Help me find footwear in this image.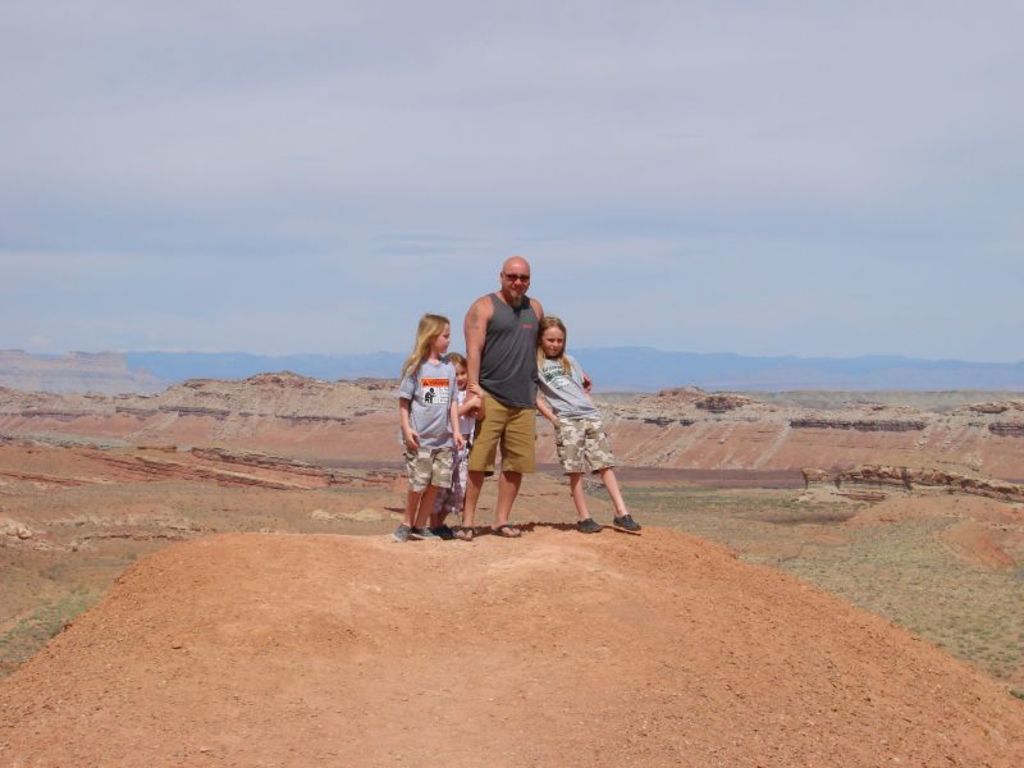
Found it: 612 512 639 534.
